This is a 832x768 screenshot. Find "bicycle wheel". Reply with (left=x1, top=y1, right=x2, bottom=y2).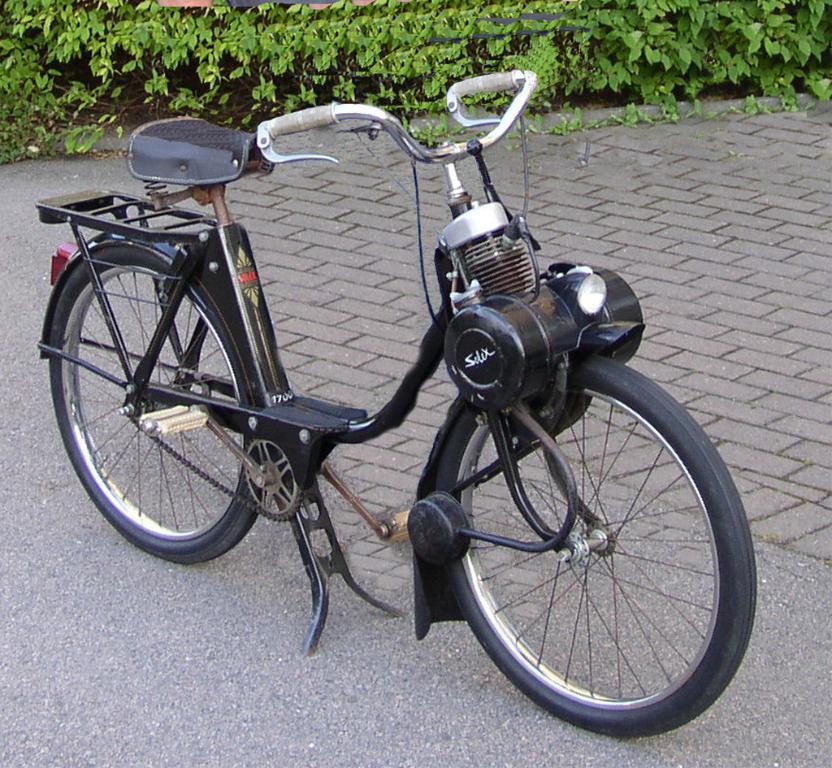
(left=431, top=348, right=760, bottom=733).
